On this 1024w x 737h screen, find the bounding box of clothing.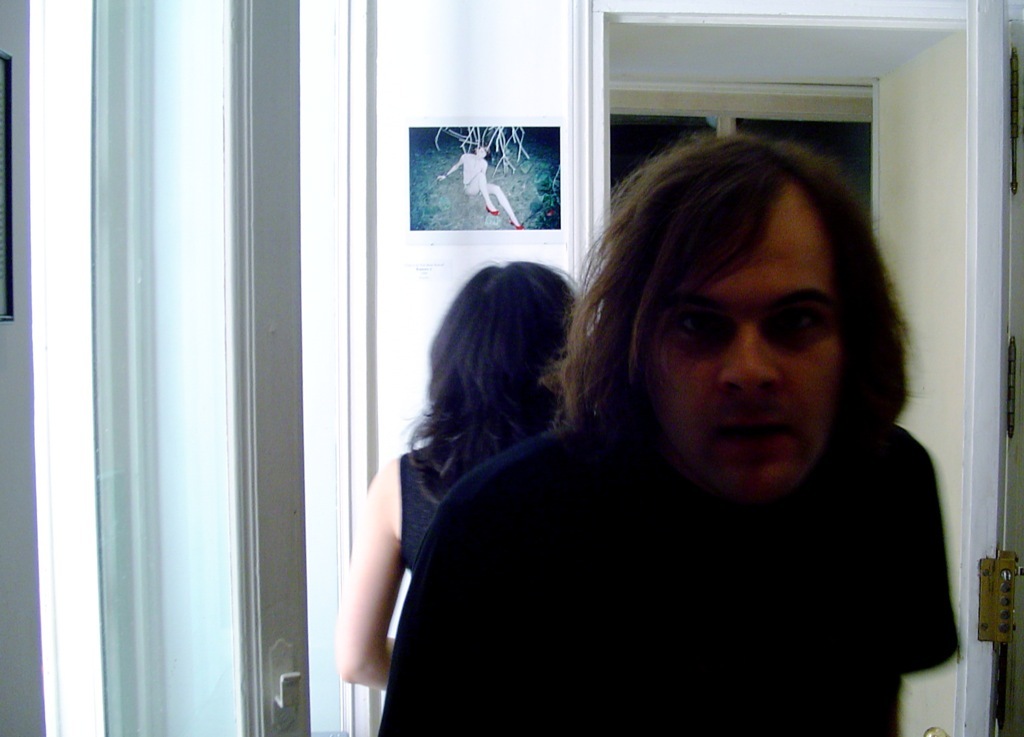
Bounding box: 386, 448, 473, 577.
